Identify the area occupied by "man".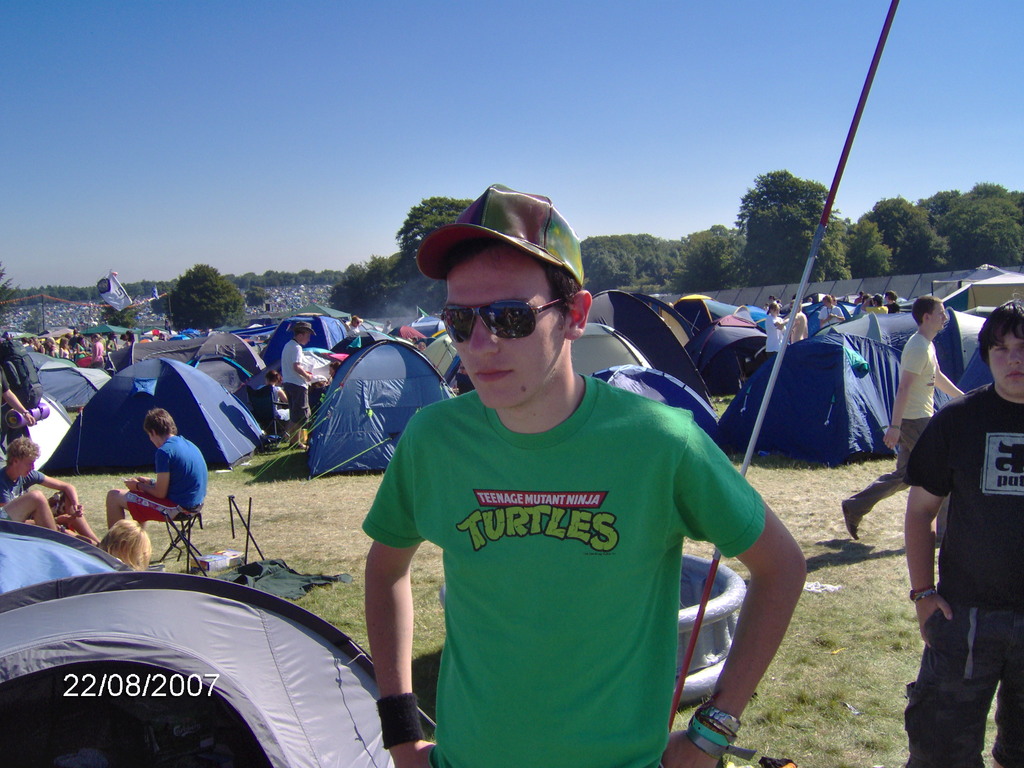
Area: 820,296,846,328.
